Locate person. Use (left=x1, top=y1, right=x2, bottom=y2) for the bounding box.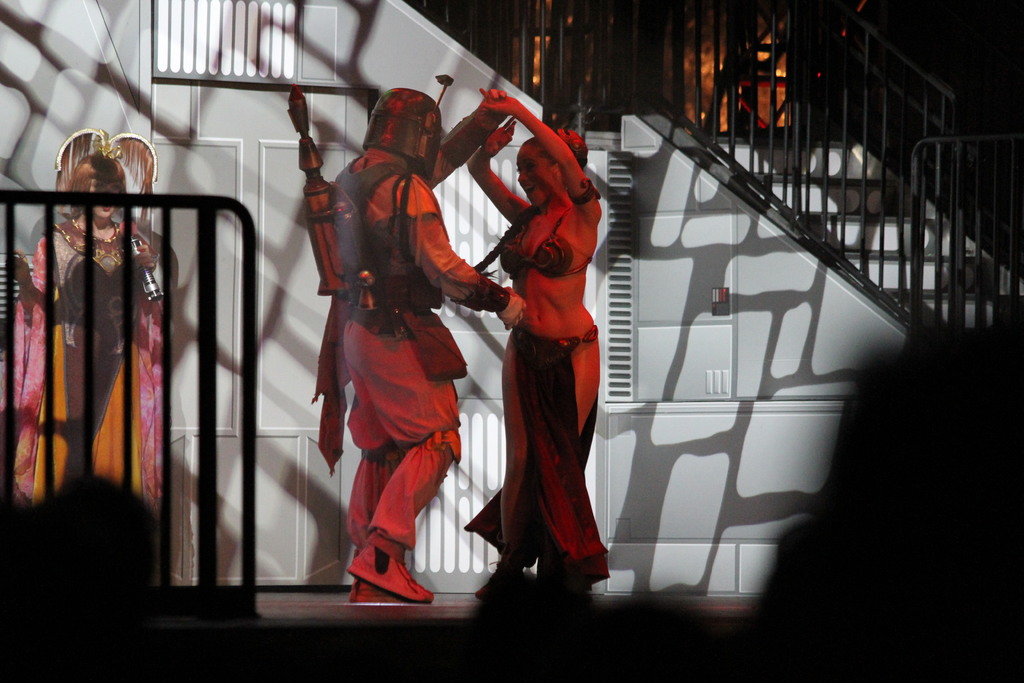
(left=460, top=90, right=615, bottom=607).
